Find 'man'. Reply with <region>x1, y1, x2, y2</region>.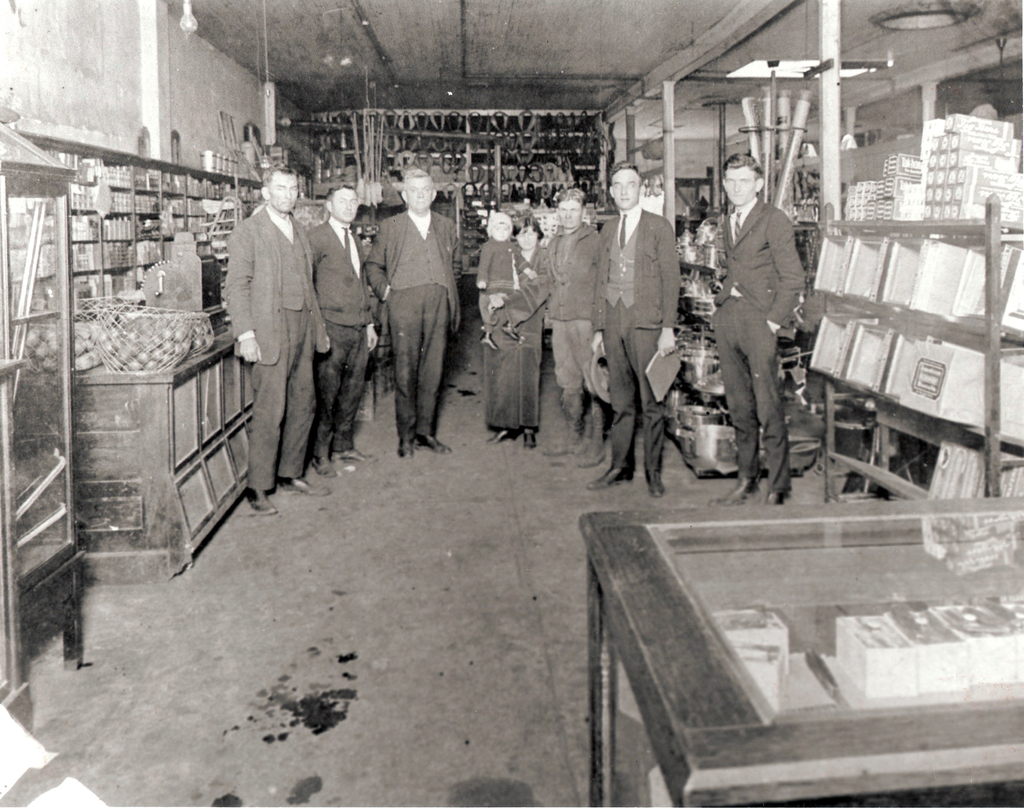
<region>367, 165, 460, 458</region>.
